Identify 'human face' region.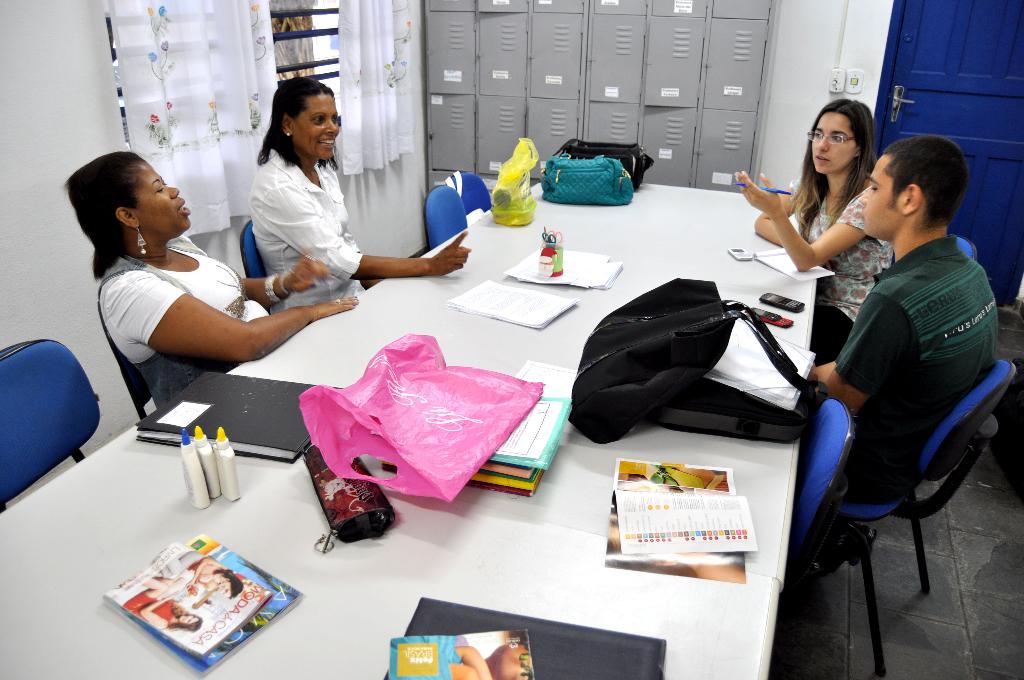
Region: crop(132, 158, 196, 236).
